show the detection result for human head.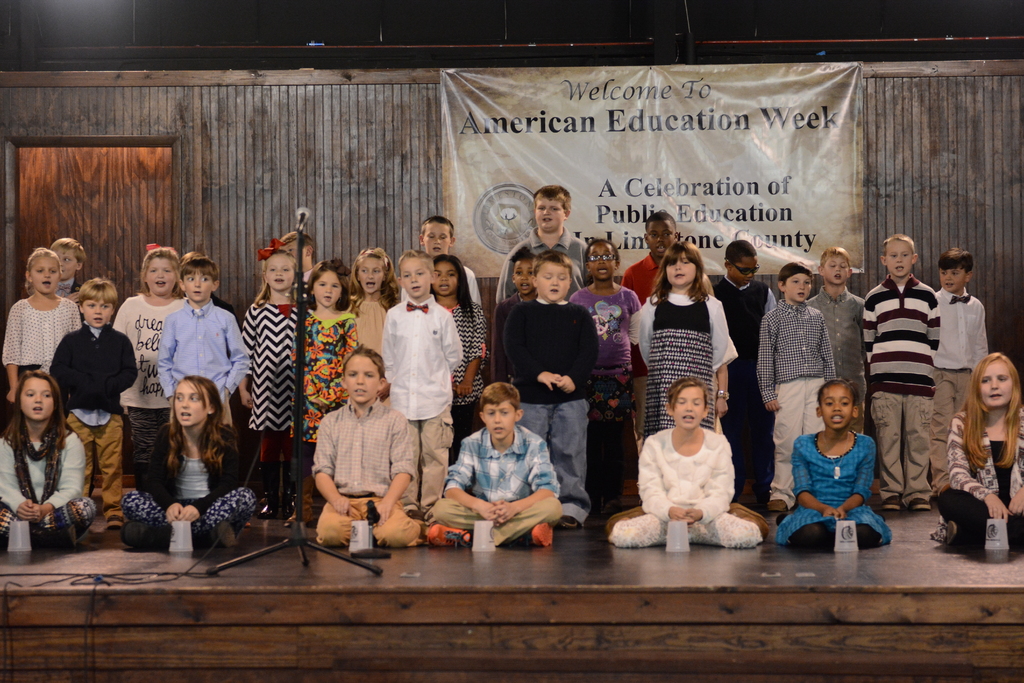
detection(530, 185, 574, 236).
